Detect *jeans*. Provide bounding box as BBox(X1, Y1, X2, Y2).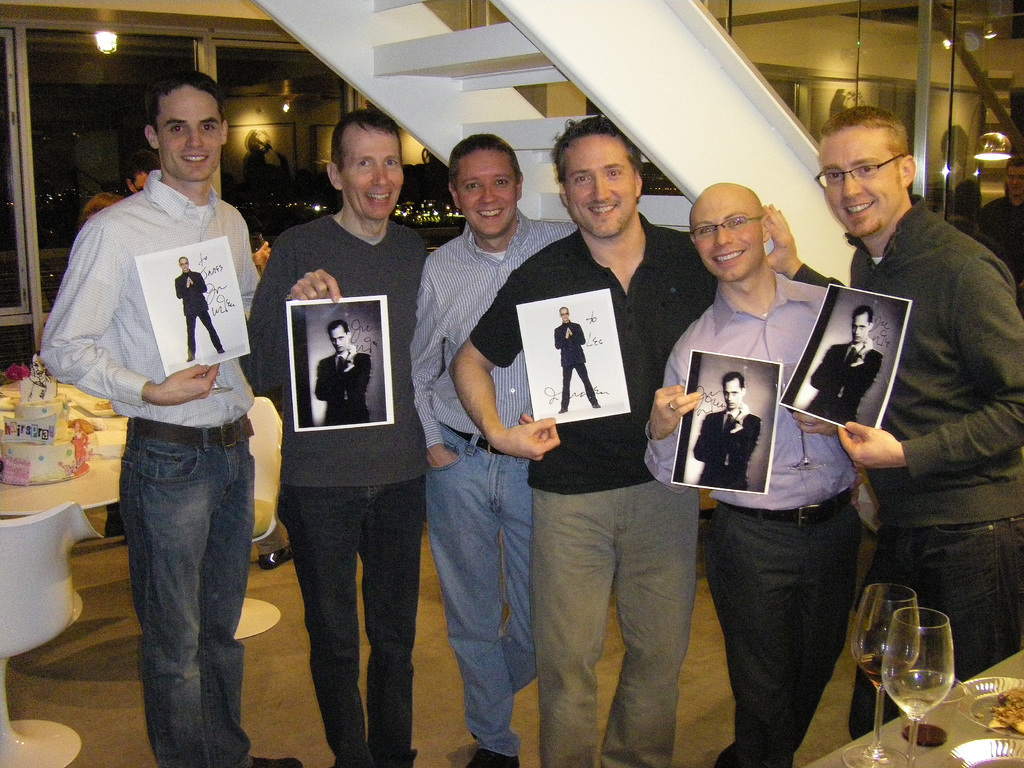
BBox(278, 479, 426, 767).
